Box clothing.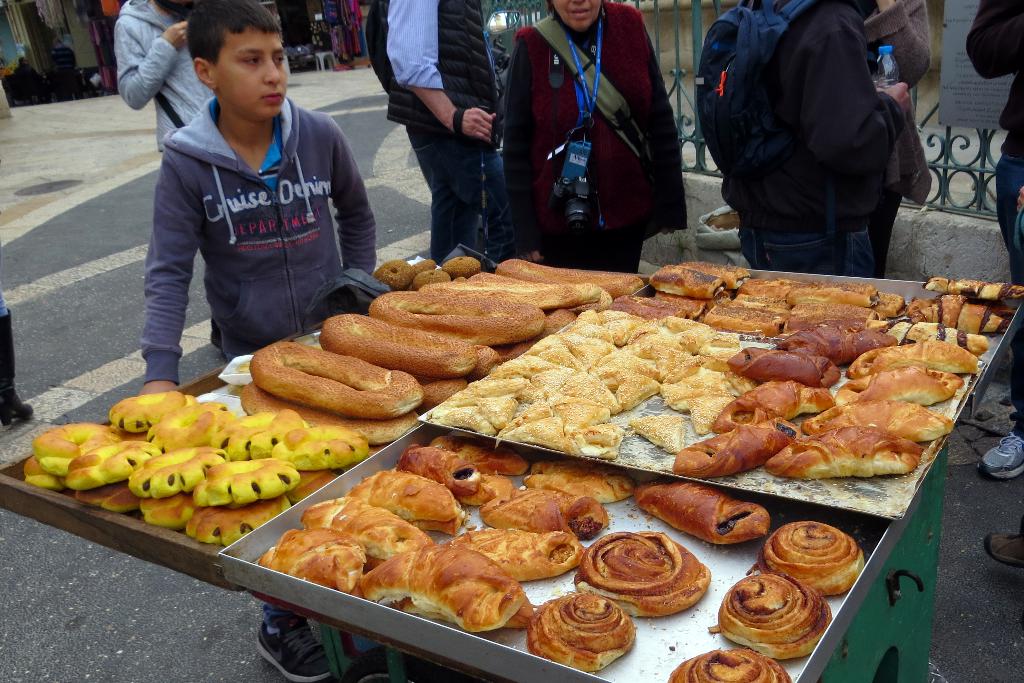
968, 0, 1022, 286.
